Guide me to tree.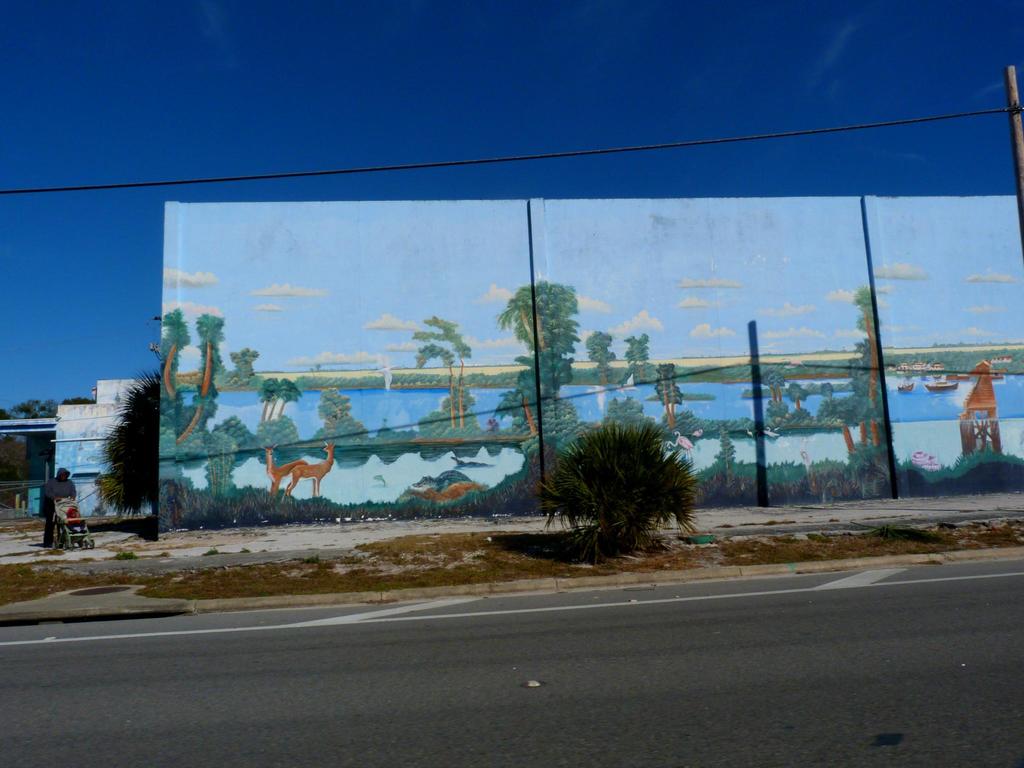
Guidance: BBox(92, 369, 158, 517).
